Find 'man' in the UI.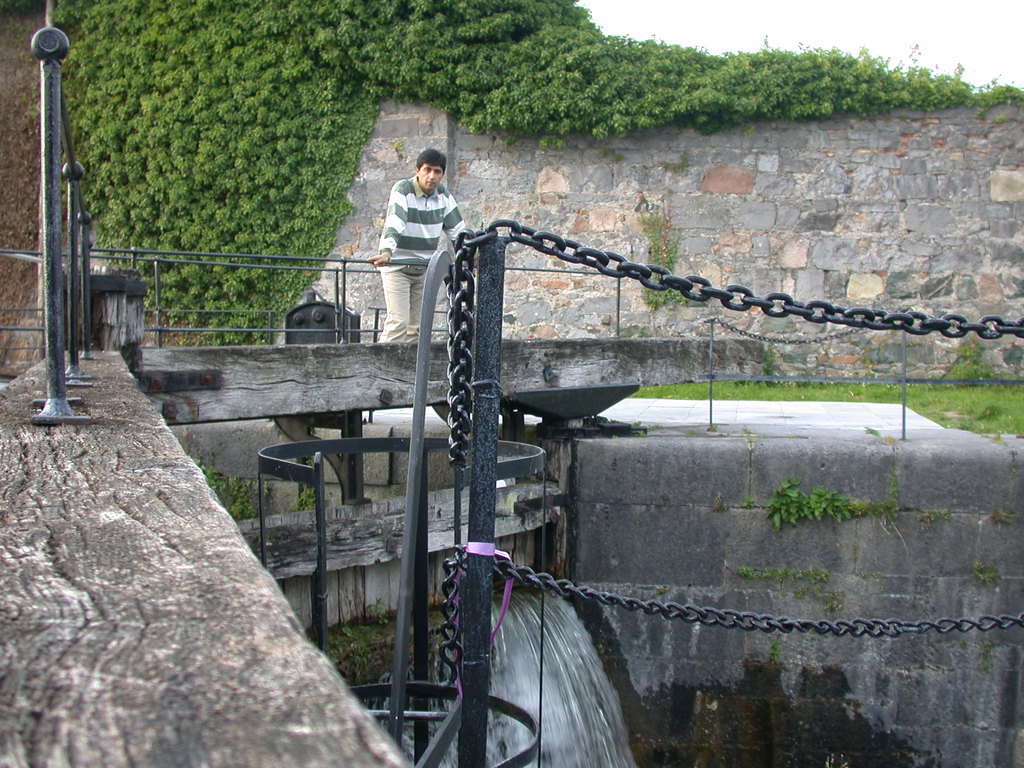
UI element at 367 141 475 342.
